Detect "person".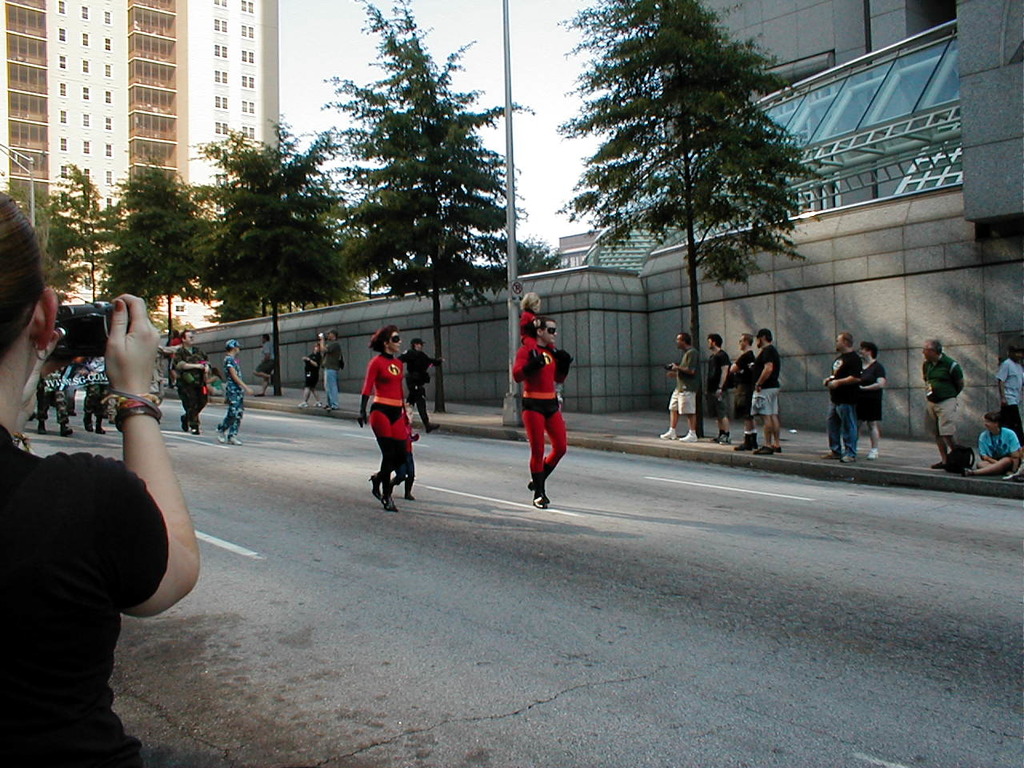
Detected at (254,334,276,394).
